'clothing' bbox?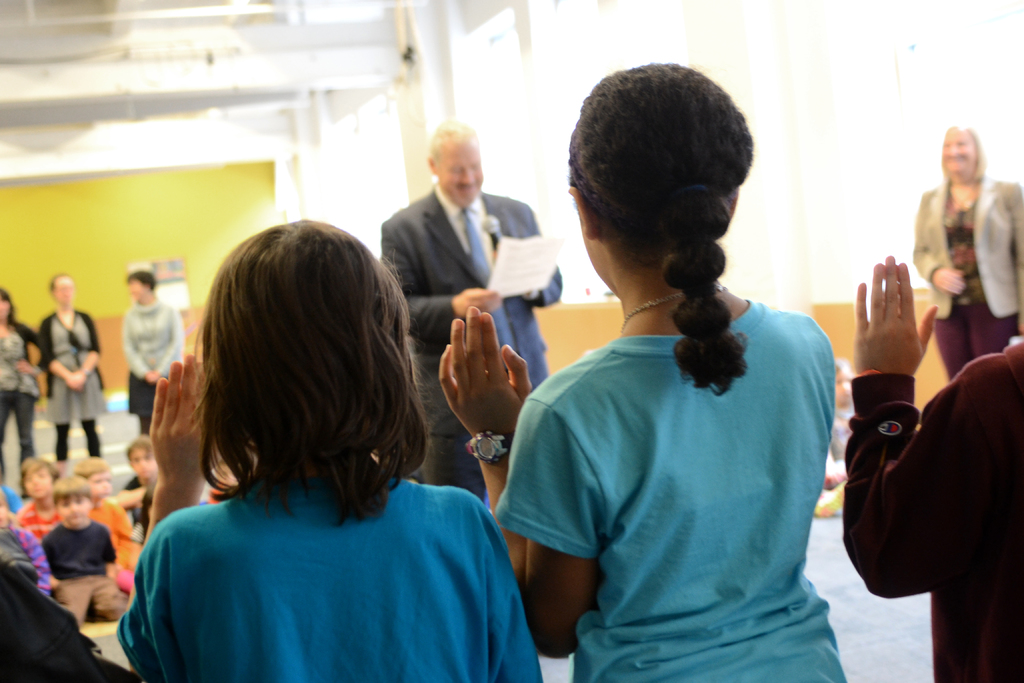
[3,533,116,680]
